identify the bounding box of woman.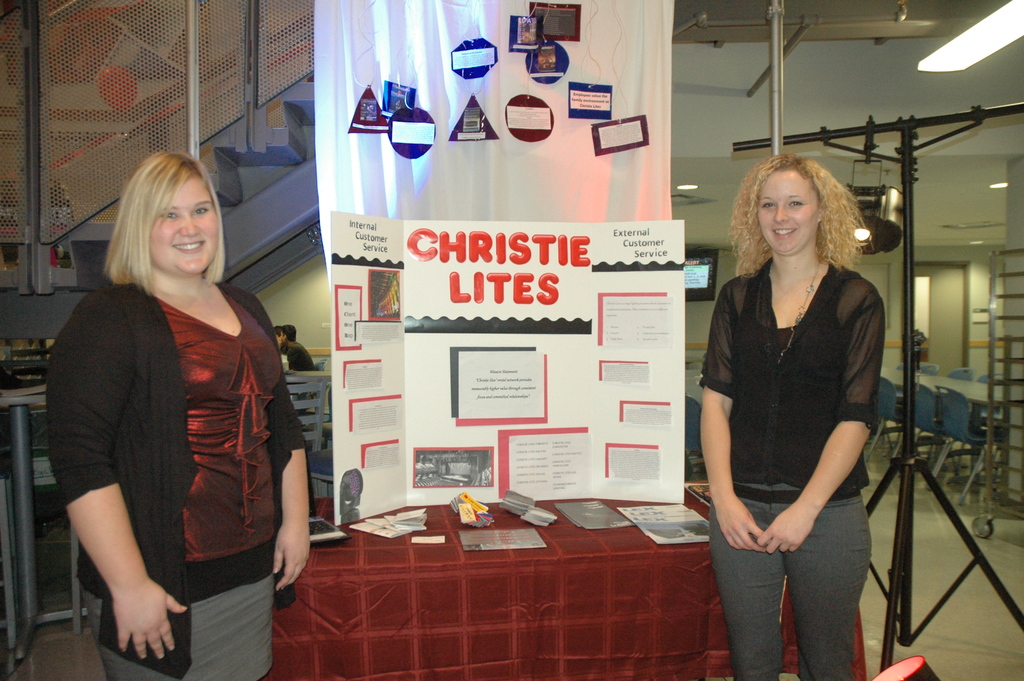
bbox(692, 147, 926, 675).
